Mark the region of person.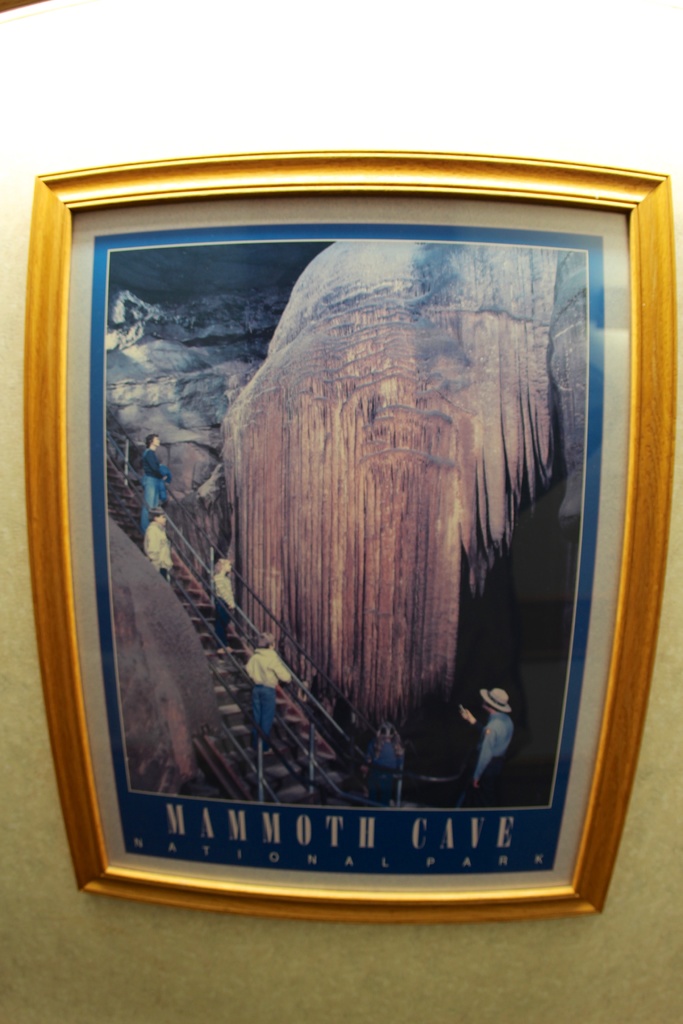
Region: <region>203, 559, 240, 641</region>.
